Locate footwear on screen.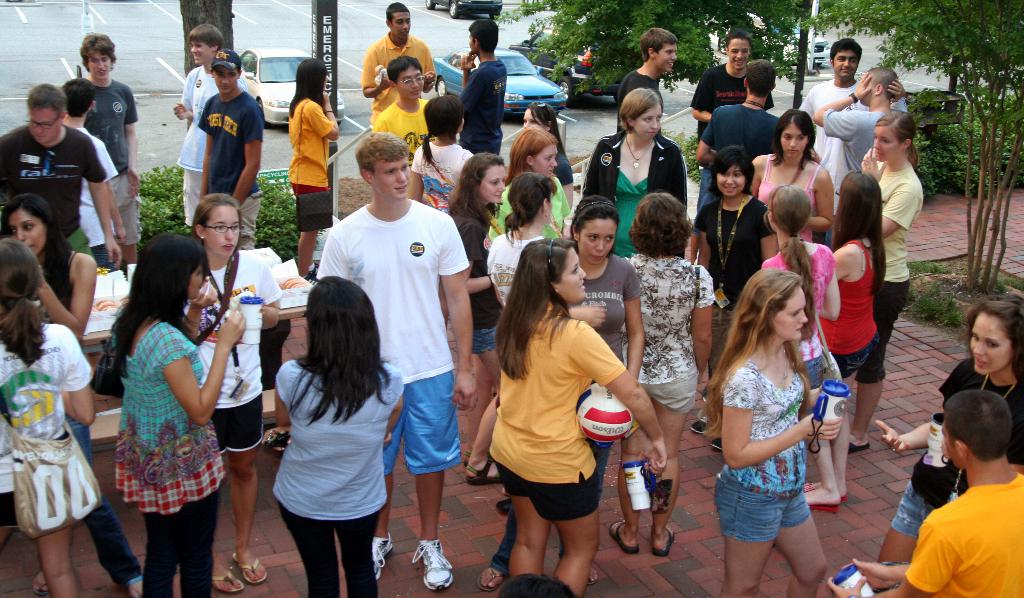
On screen at {"left": 270, "top": 432, "right": 296, "bottom": 458}.
